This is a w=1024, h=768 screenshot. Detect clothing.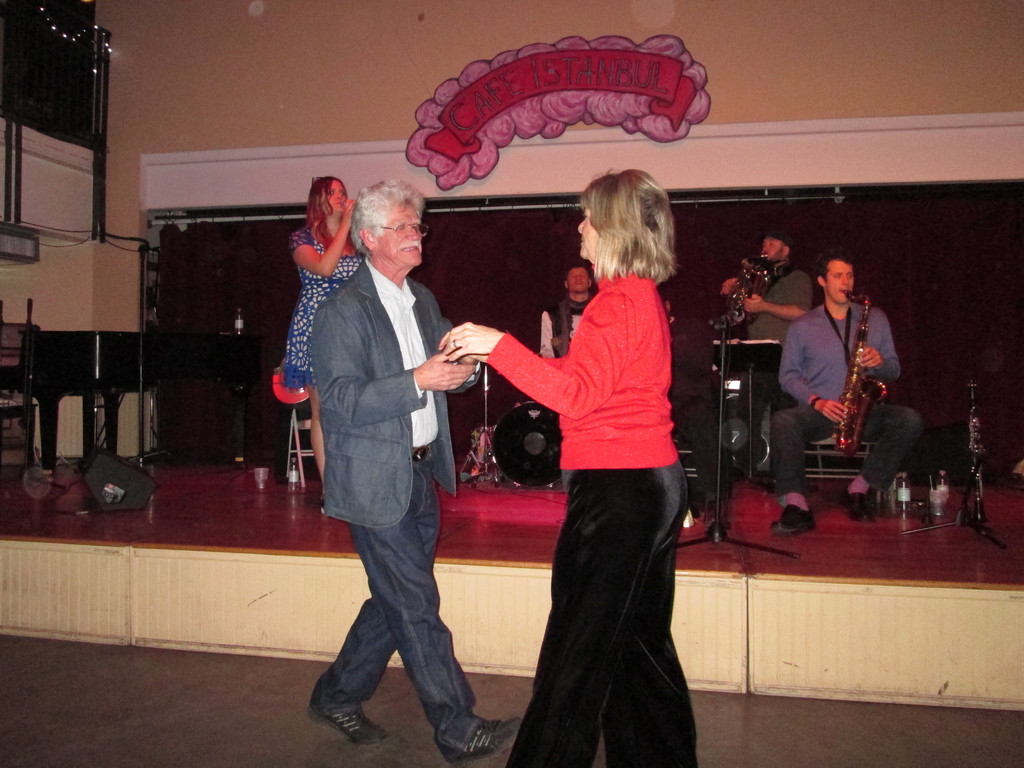
l=771, t=297, r=926, b=496.
